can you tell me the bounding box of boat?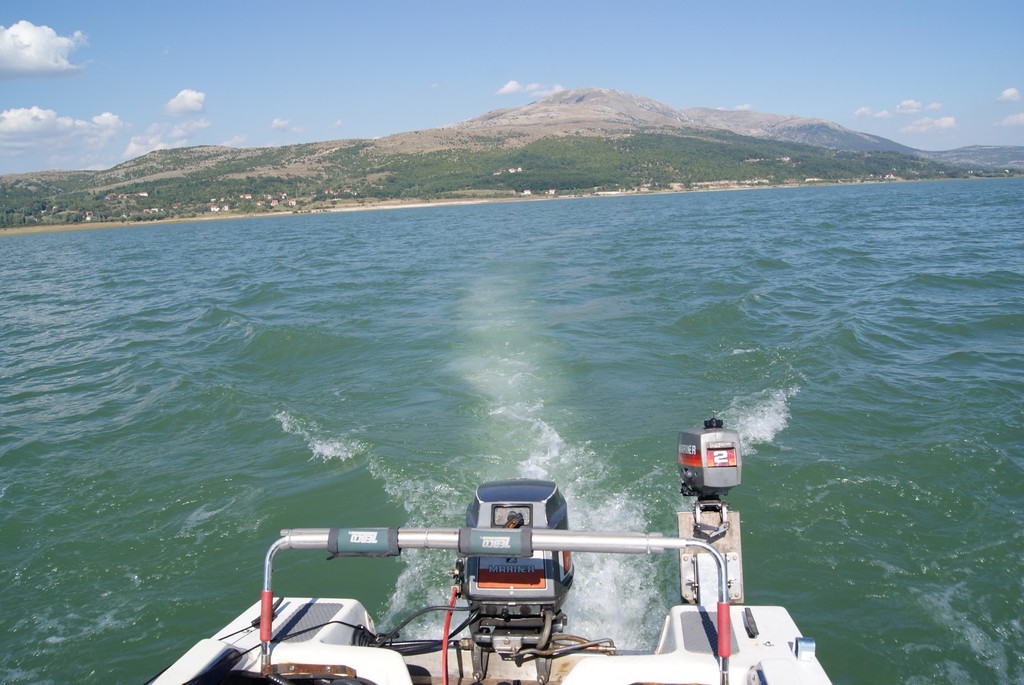
197:403:851:665.
